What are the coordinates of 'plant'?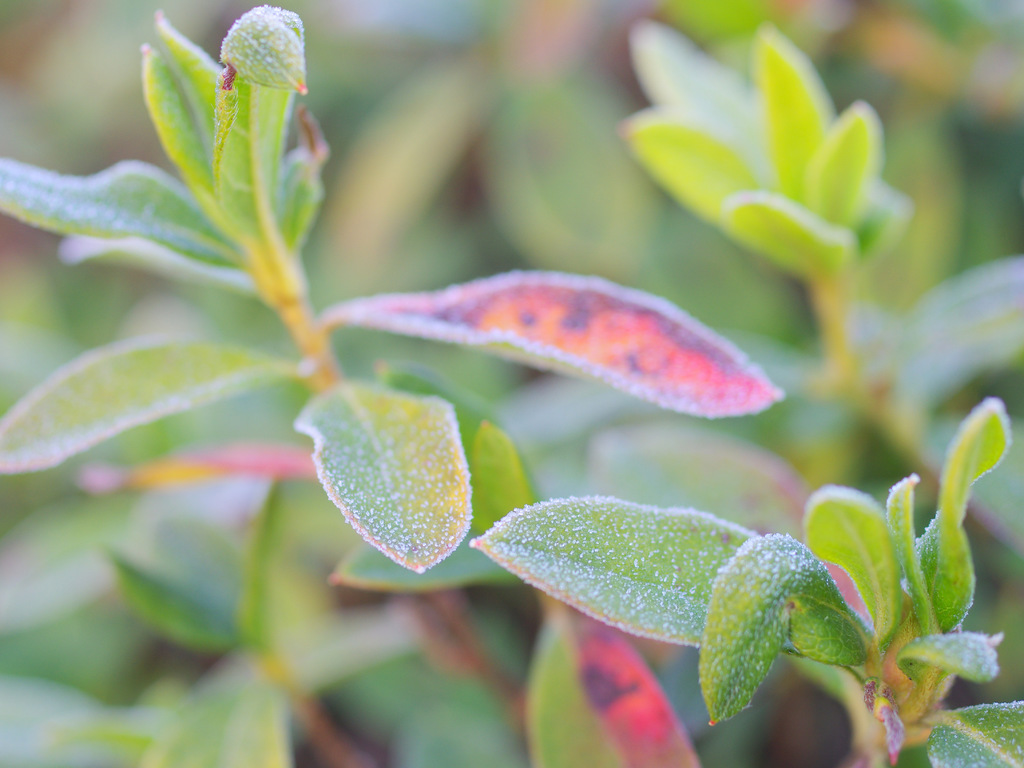
select_region(33, 0, 973, 763).
